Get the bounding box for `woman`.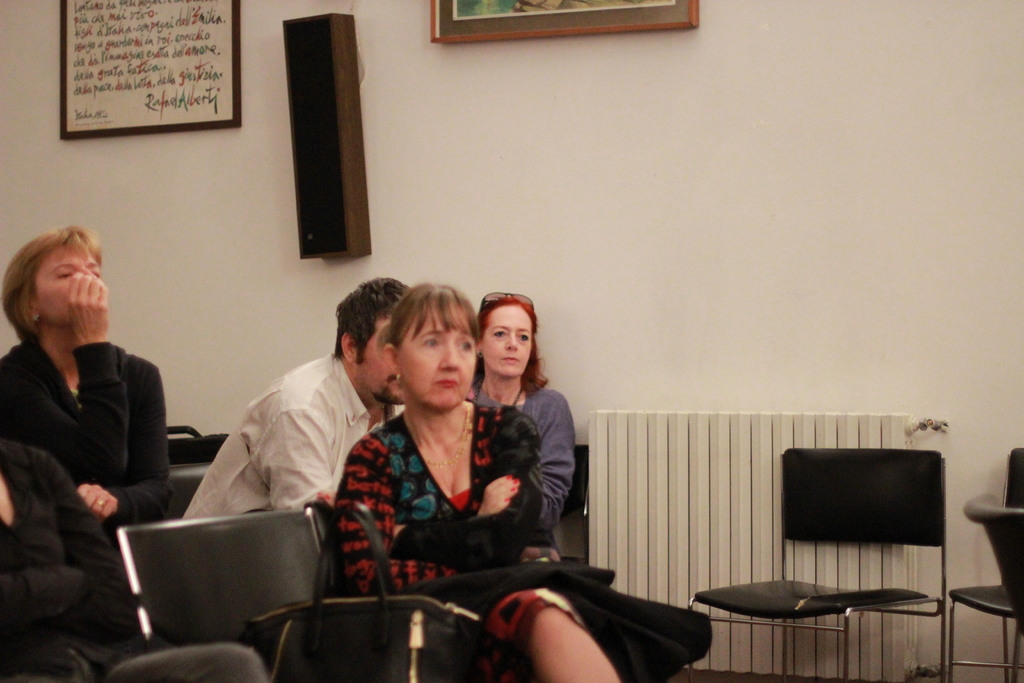
bbox=[321, 281, 620, 633].
